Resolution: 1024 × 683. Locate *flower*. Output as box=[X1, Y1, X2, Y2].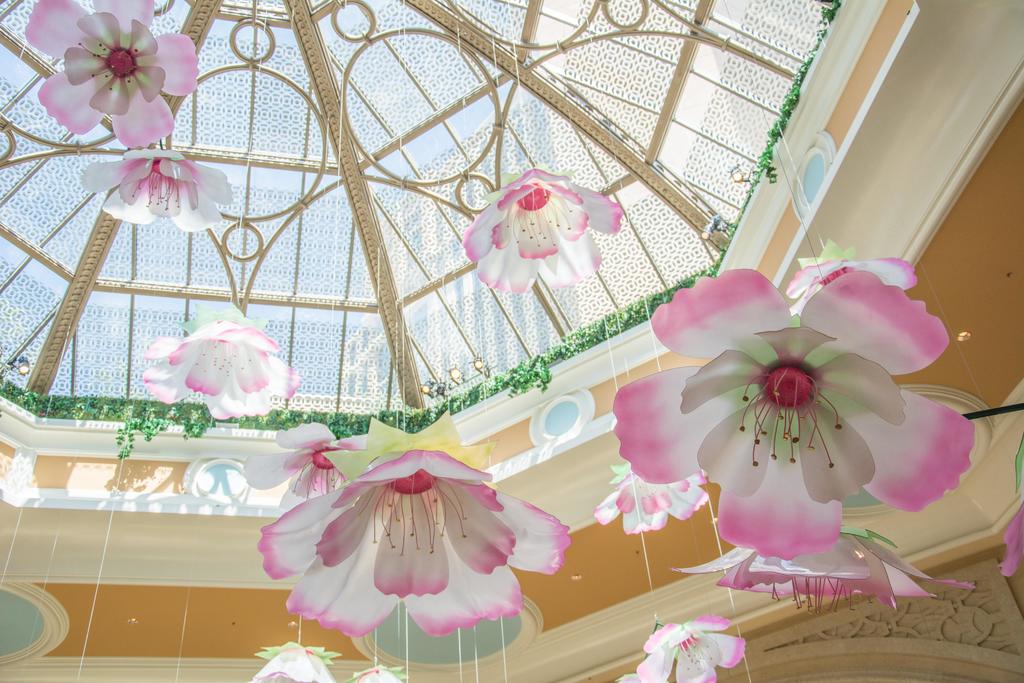
box=[236, 413, 388, 512].
